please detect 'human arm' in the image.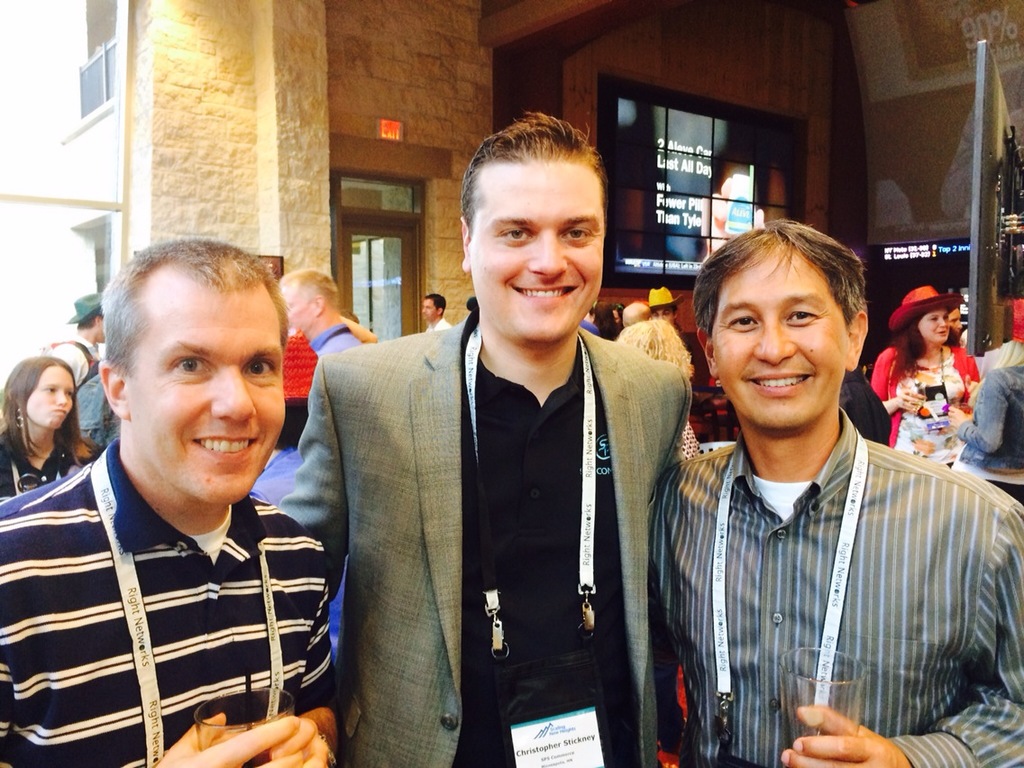
bbox=[265, 587, 343, 767].
